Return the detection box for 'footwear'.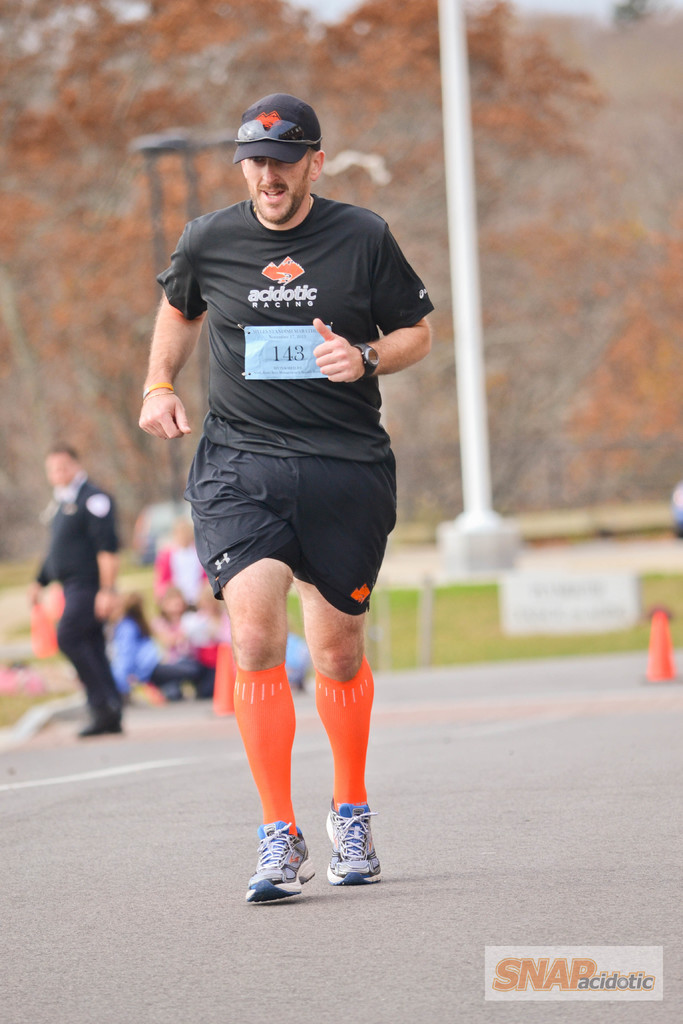
(76,715,122,734).
